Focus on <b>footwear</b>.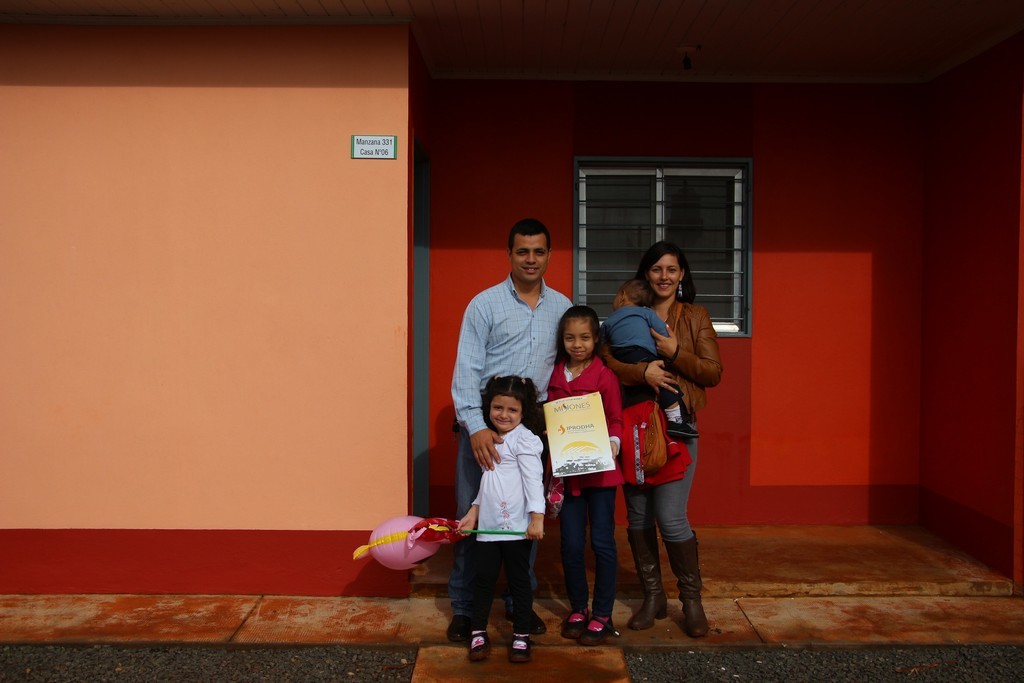
Focused at bbox=[581, 617, 622, 647].
